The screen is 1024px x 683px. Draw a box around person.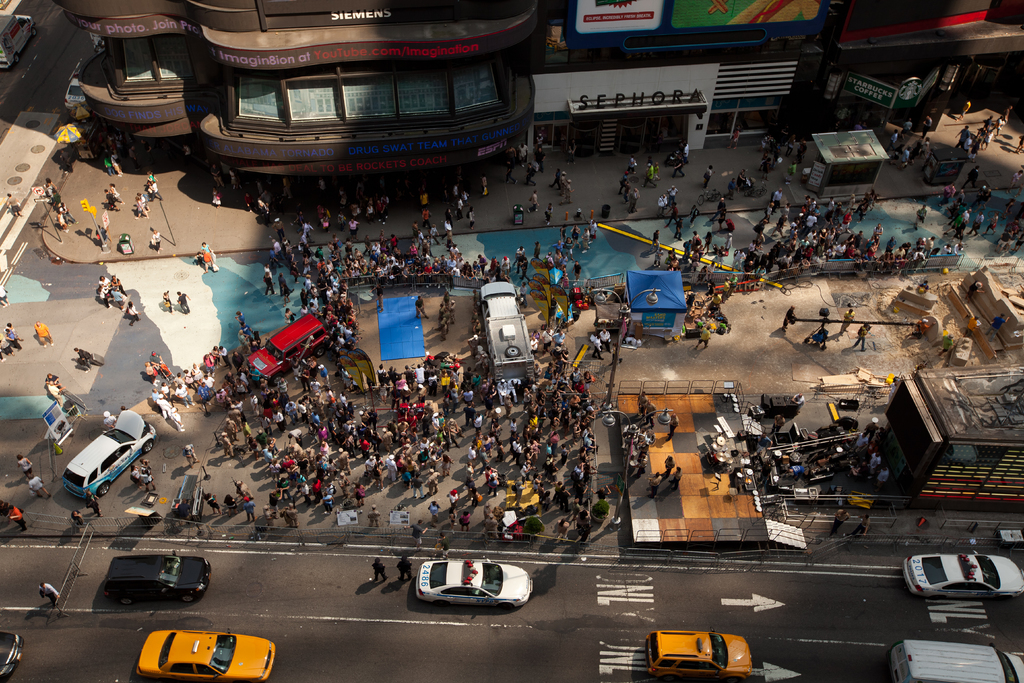
<box>13,452,36,481</box>.
